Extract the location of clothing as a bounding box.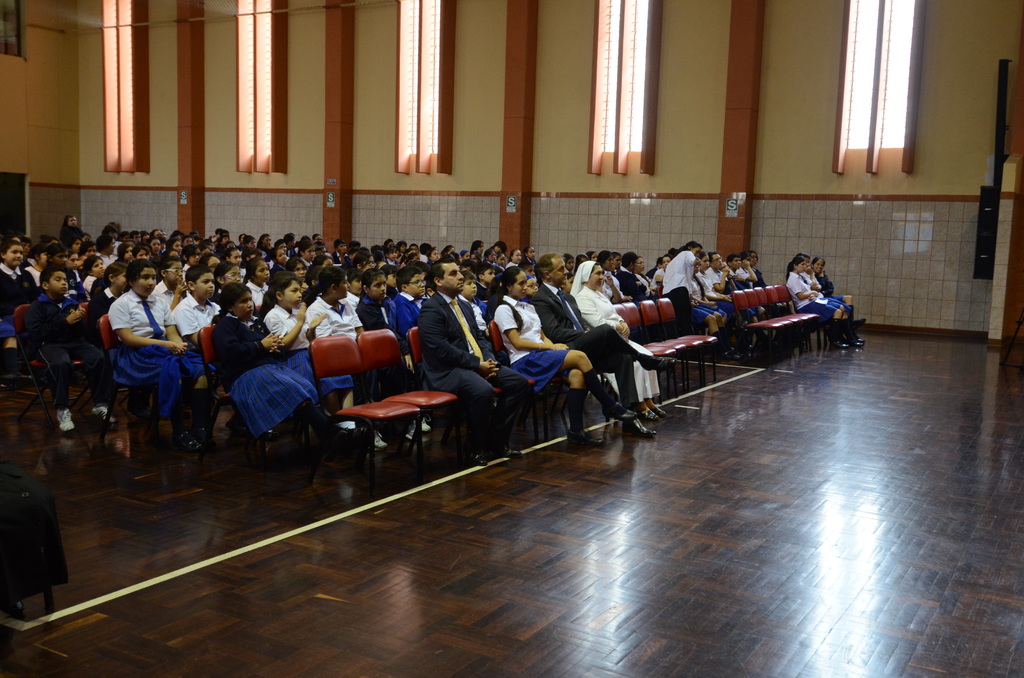
152/279/180/308.
